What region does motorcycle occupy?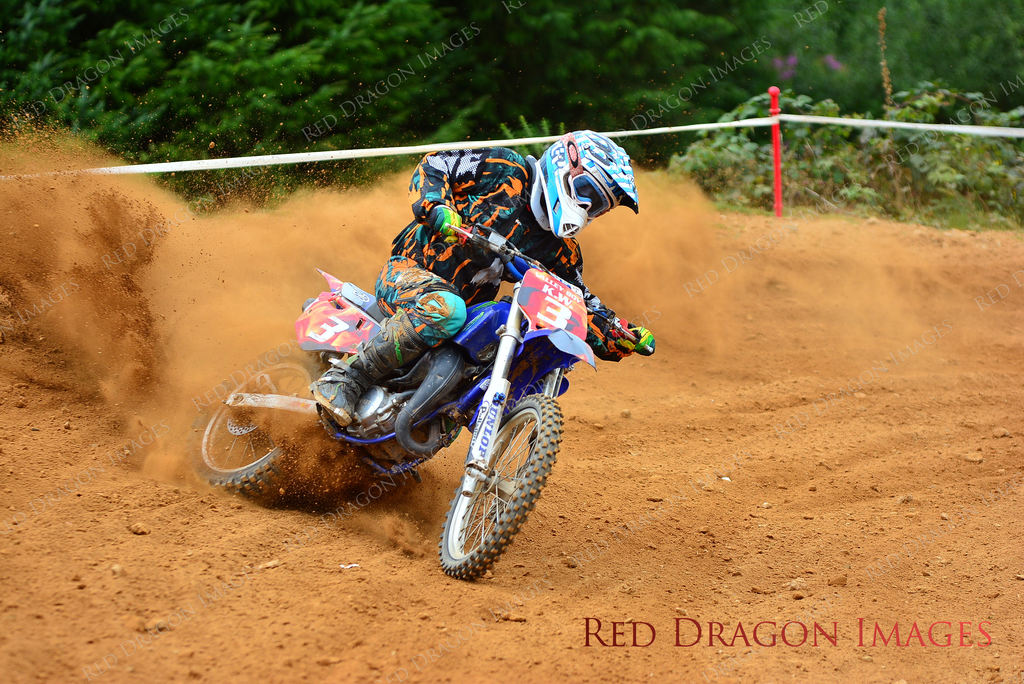
bbox(183, 223, 674, 552).
